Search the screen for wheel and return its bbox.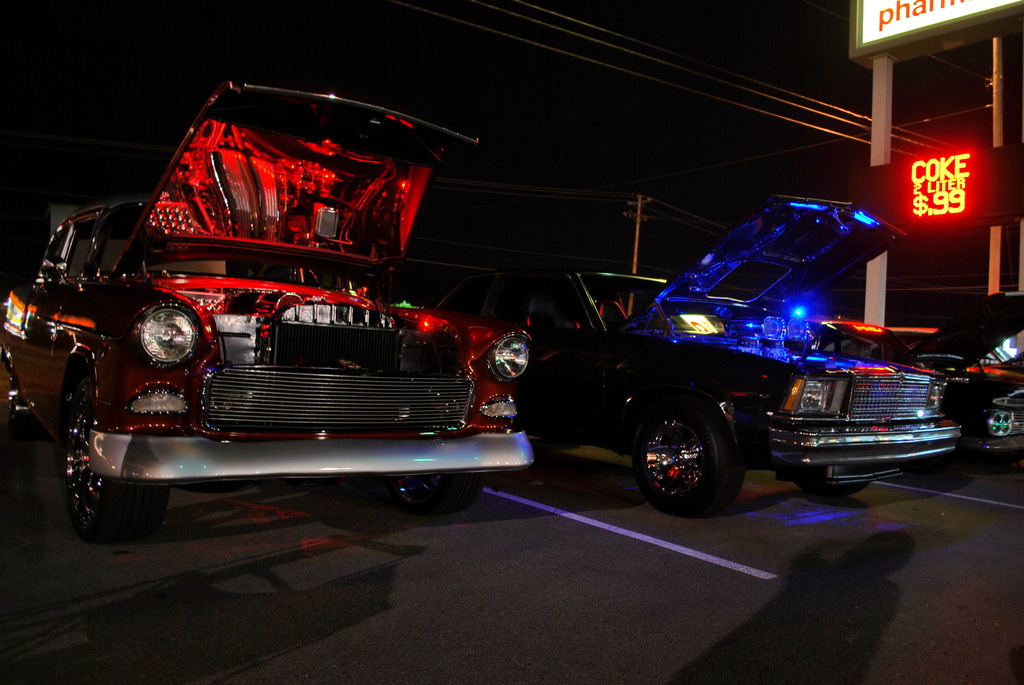
Found: [left=376, top=472, right=477, bottom=516].
